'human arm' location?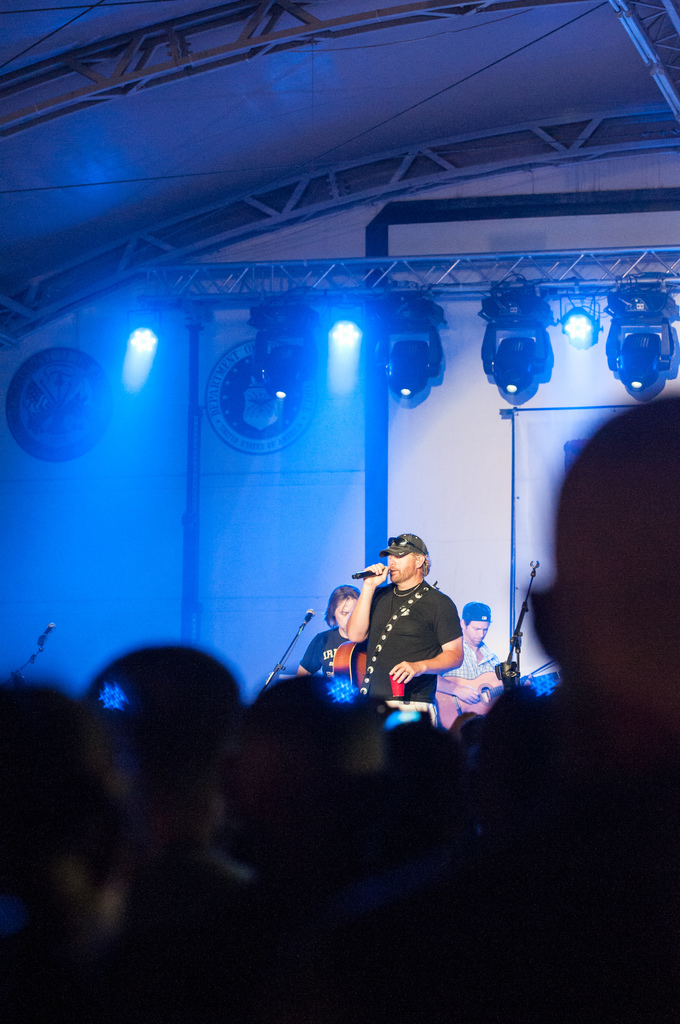
detection(297, 627, 322, 674)
